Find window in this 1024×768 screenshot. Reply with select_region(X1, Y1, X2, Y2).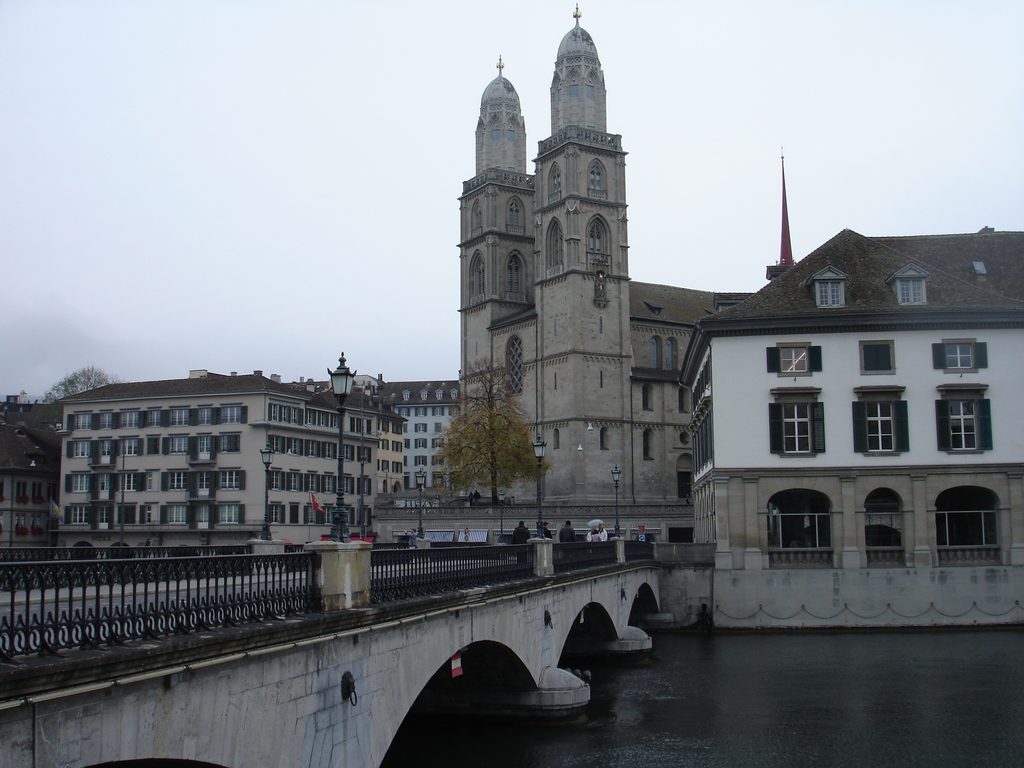
select_region(857, 385, 905, 458).
